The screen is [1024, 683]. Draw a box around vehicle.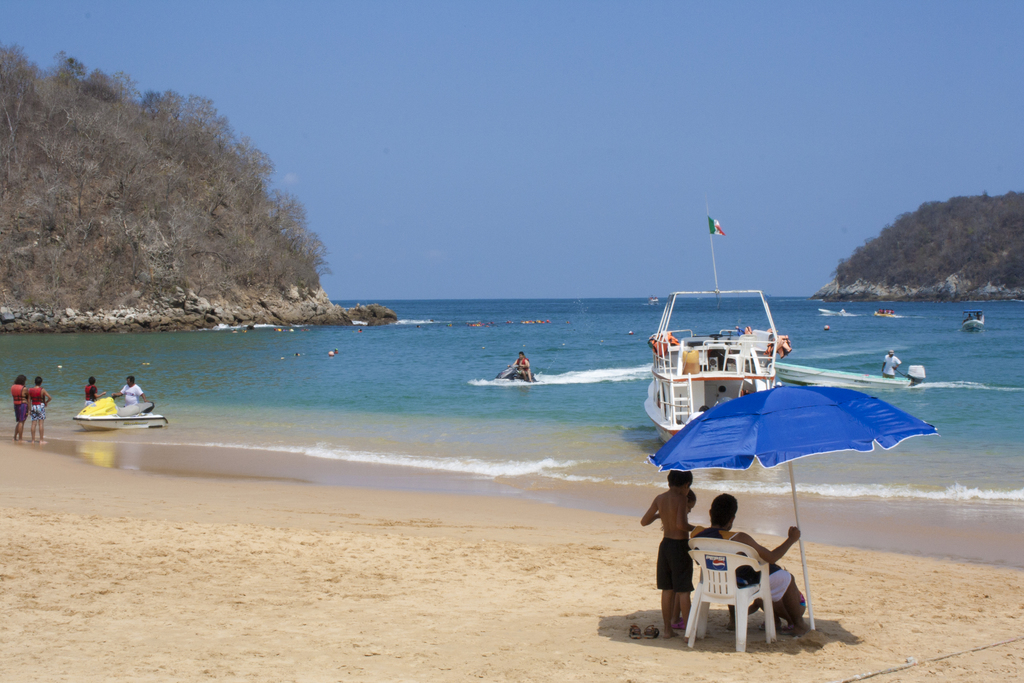
x1=963 y1=309 x2=989 y2=333.
